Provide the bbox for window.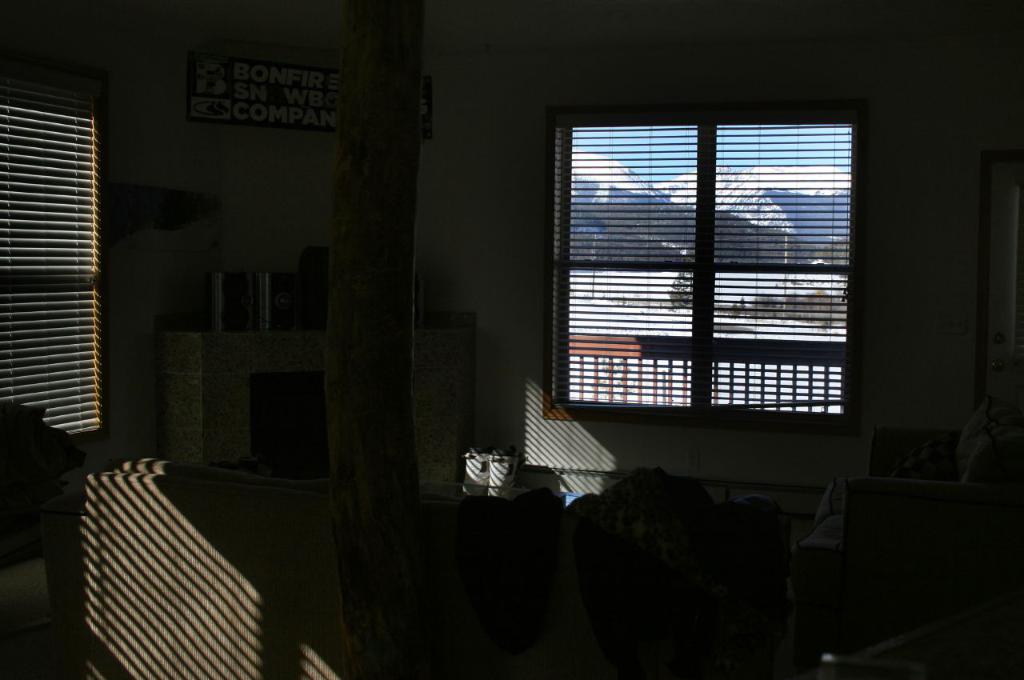
(538, 111, 878, 434).
